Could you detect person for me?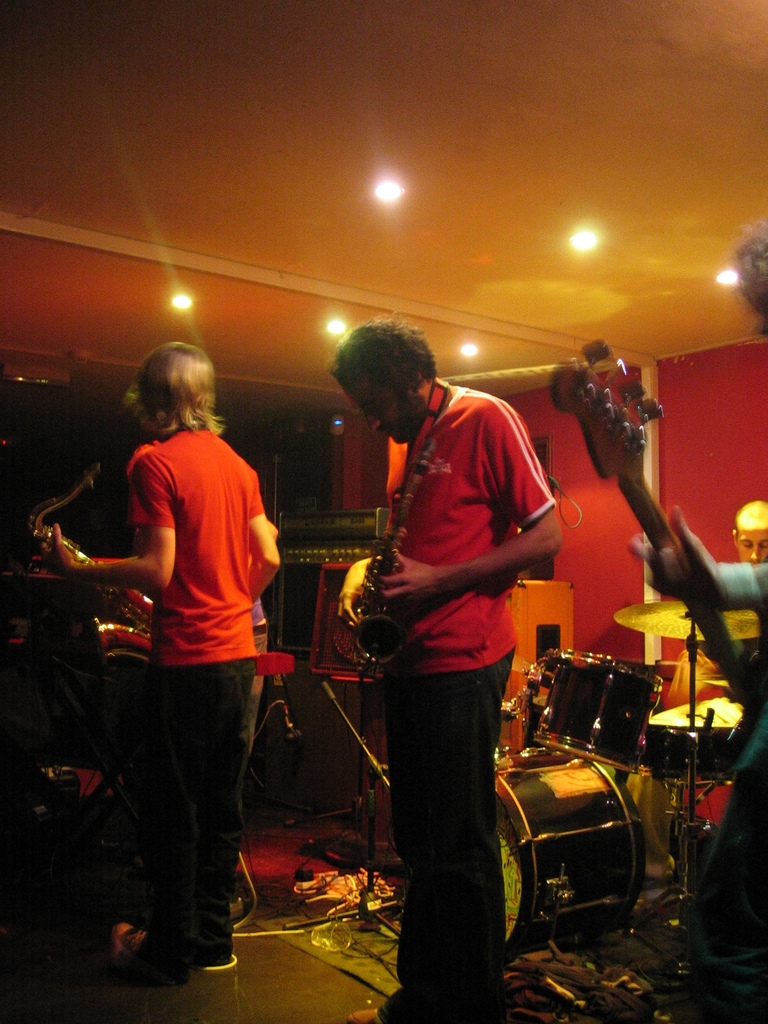
Detection result: 323 318 561 1023.
